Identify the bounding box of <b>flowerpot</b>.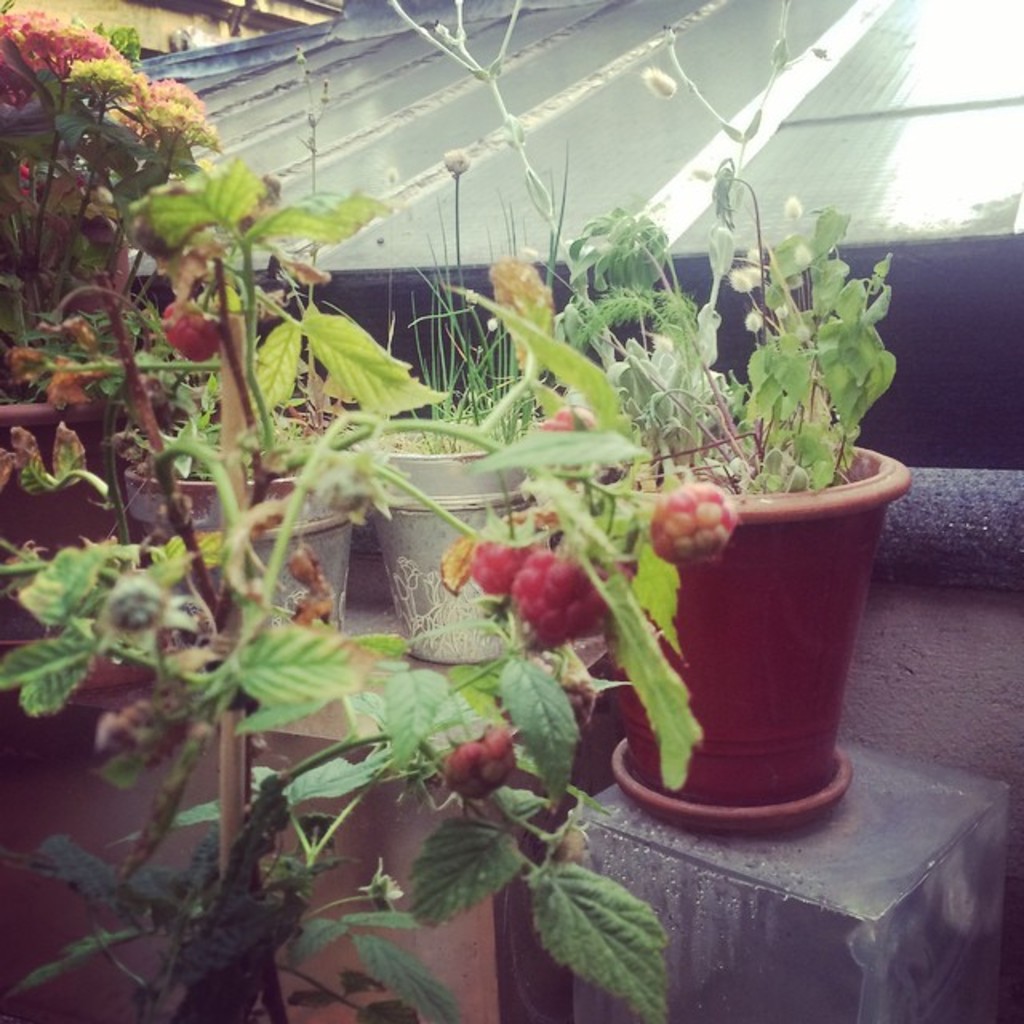
region(123, 461, 350, 618).
